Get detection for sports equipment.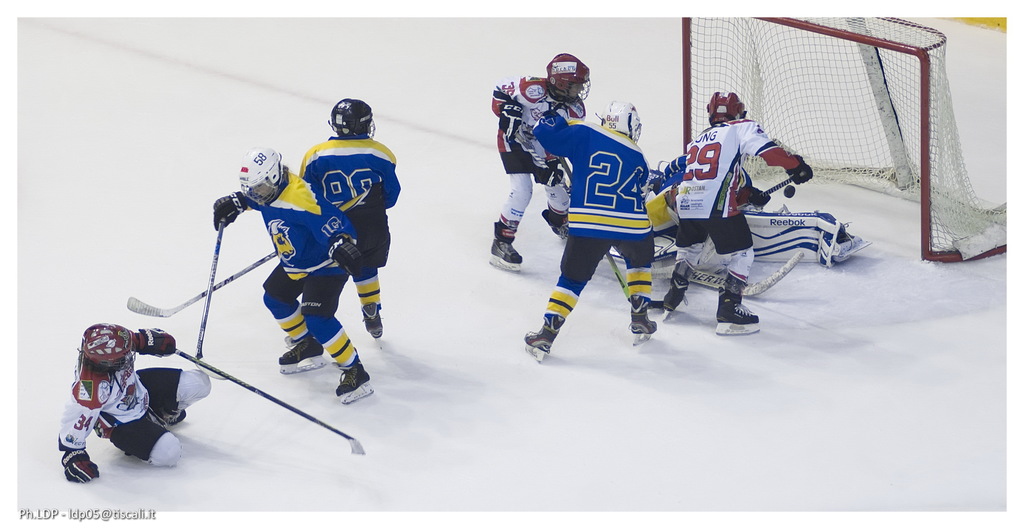
Detection: <region>738, 173, 804, 209</region>.
